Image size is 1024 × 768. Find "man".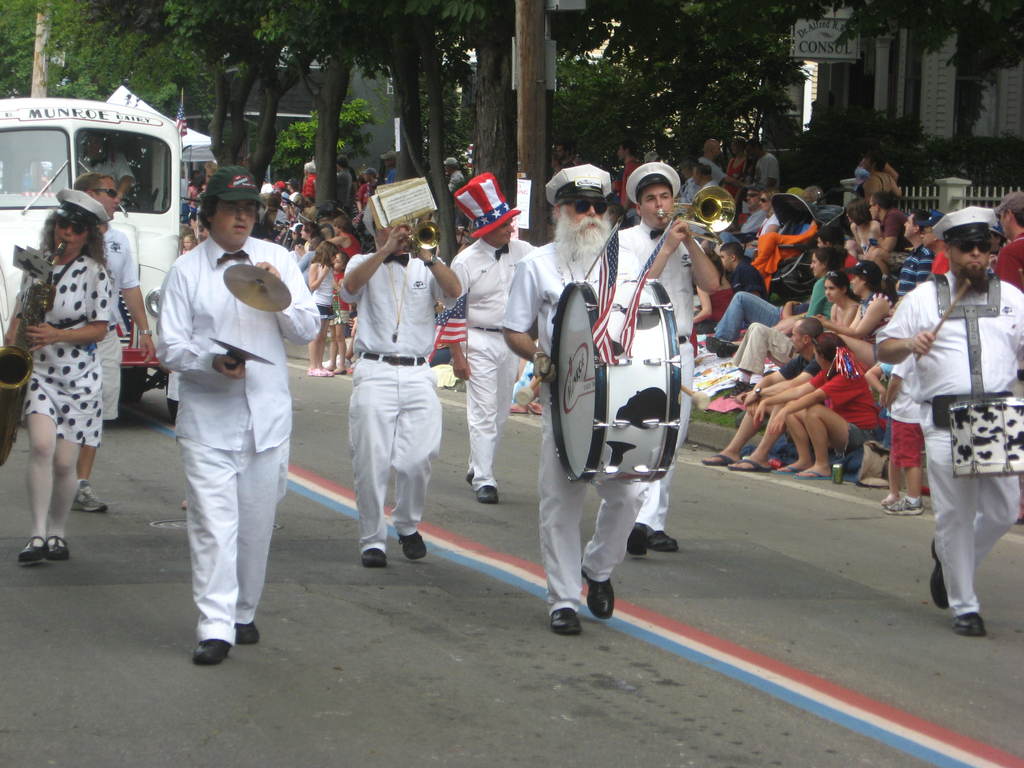
71 173 161 515.
